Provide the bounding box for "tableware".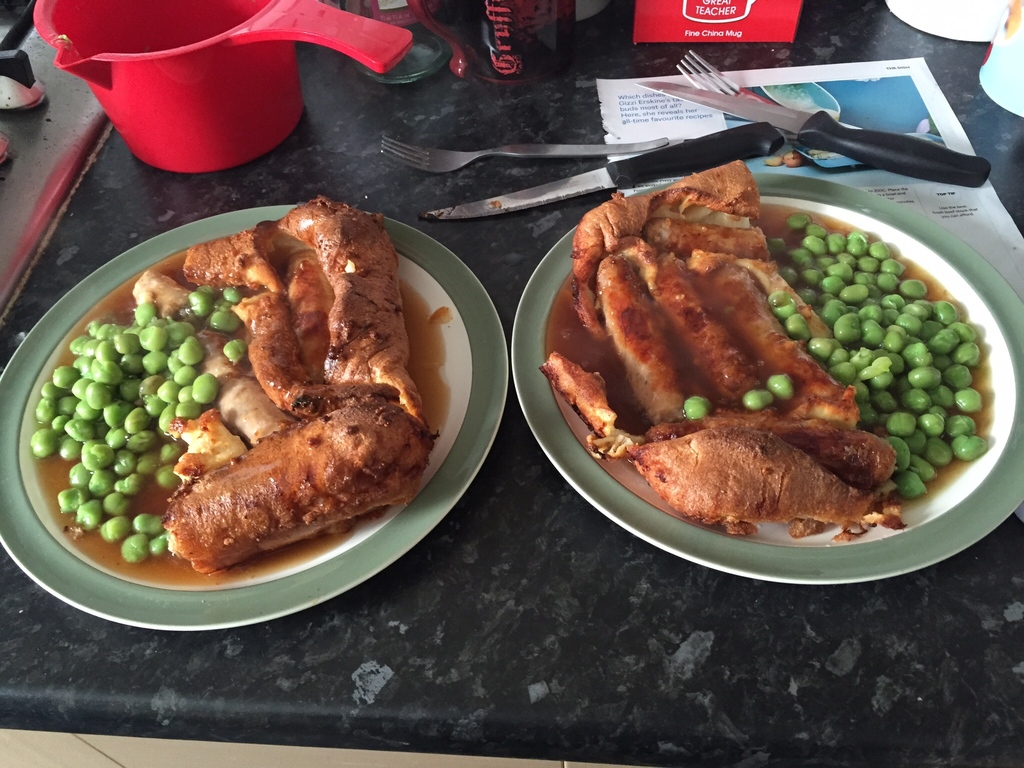
(977, 0, 1023, 125).
